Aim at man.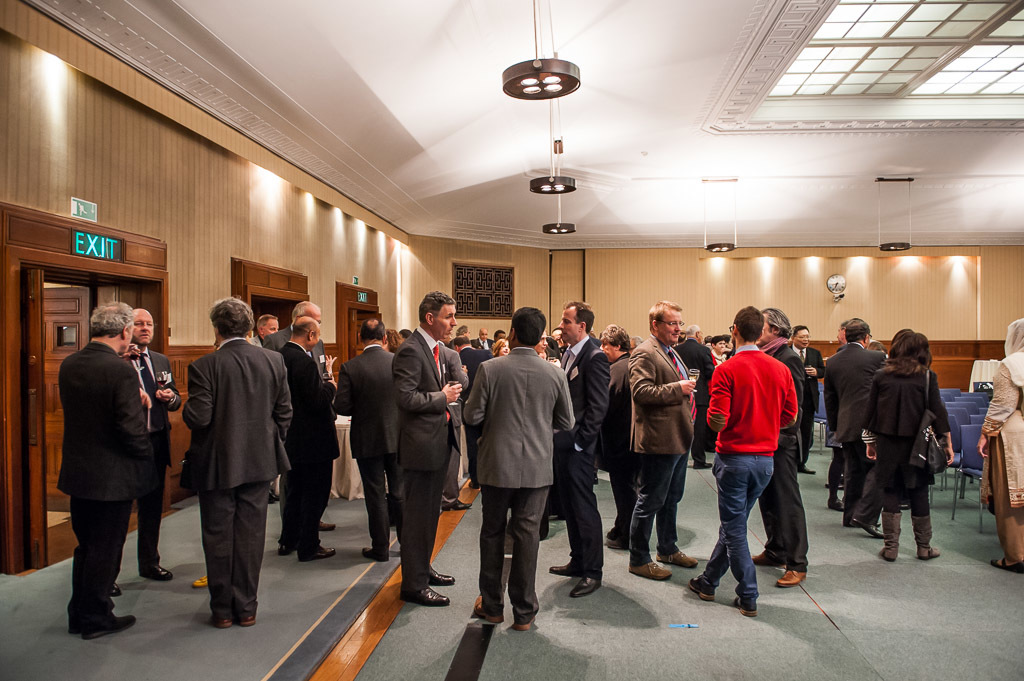
Aimed at pyautogui.locateOnScreen(824, 319, 884, 531).
